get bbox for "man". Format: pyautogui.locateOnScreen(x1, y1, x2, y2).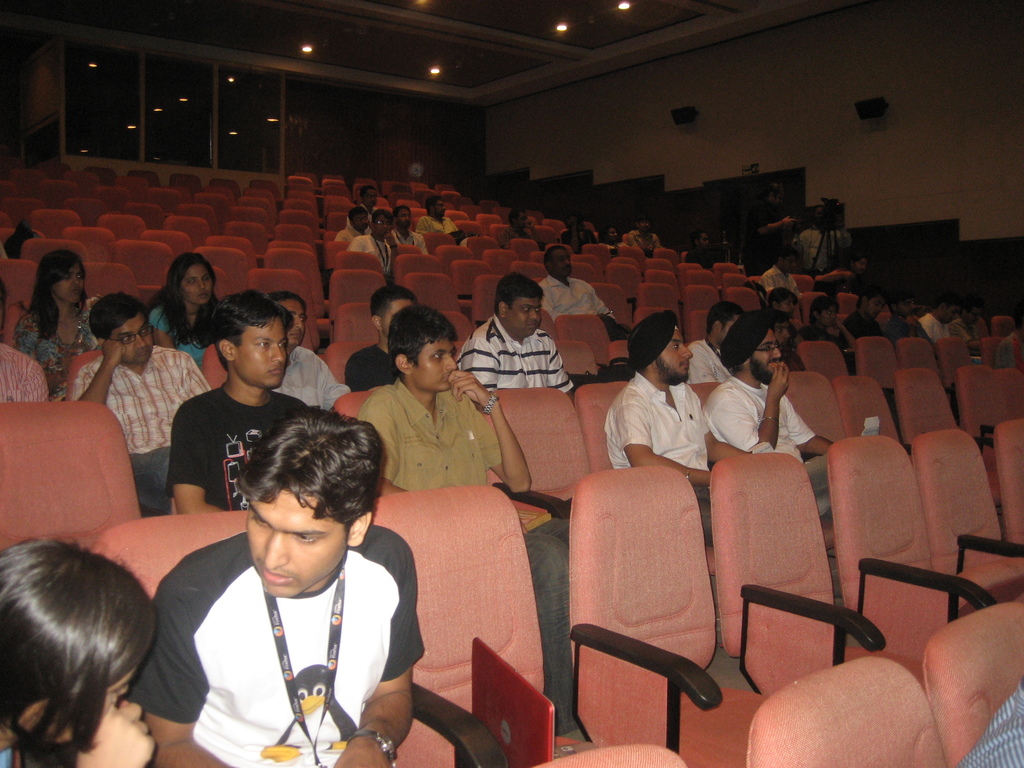
pyautogui.locateOnScreen(884, 286, 935, 348).
